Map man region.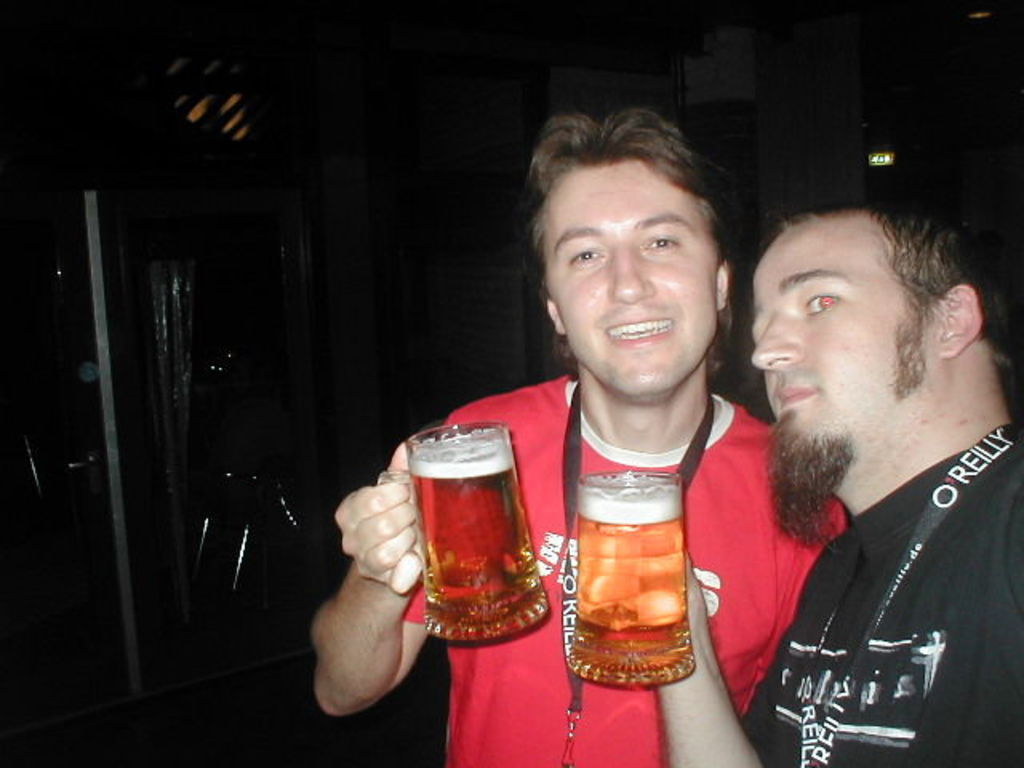
Mapped to pyautogui.locateOnScreen(310, 118, 838, 766).
